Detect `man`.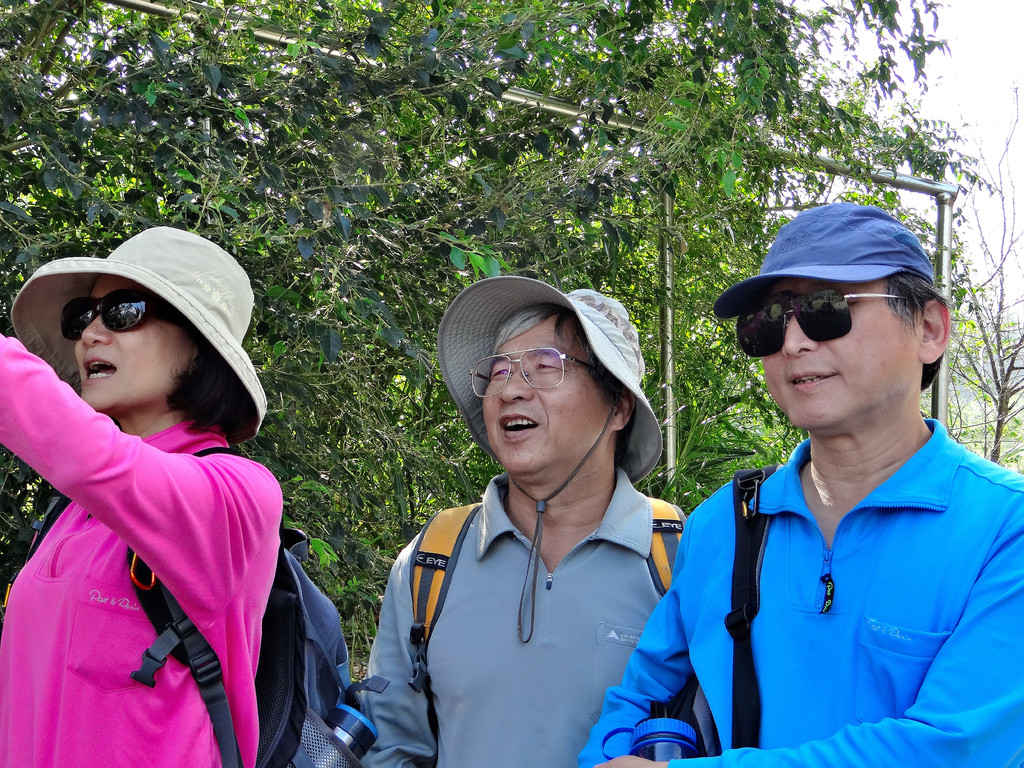
Detected at {"x1": 573, "y1": 201, "x2": 1023, "y2": 767}.
